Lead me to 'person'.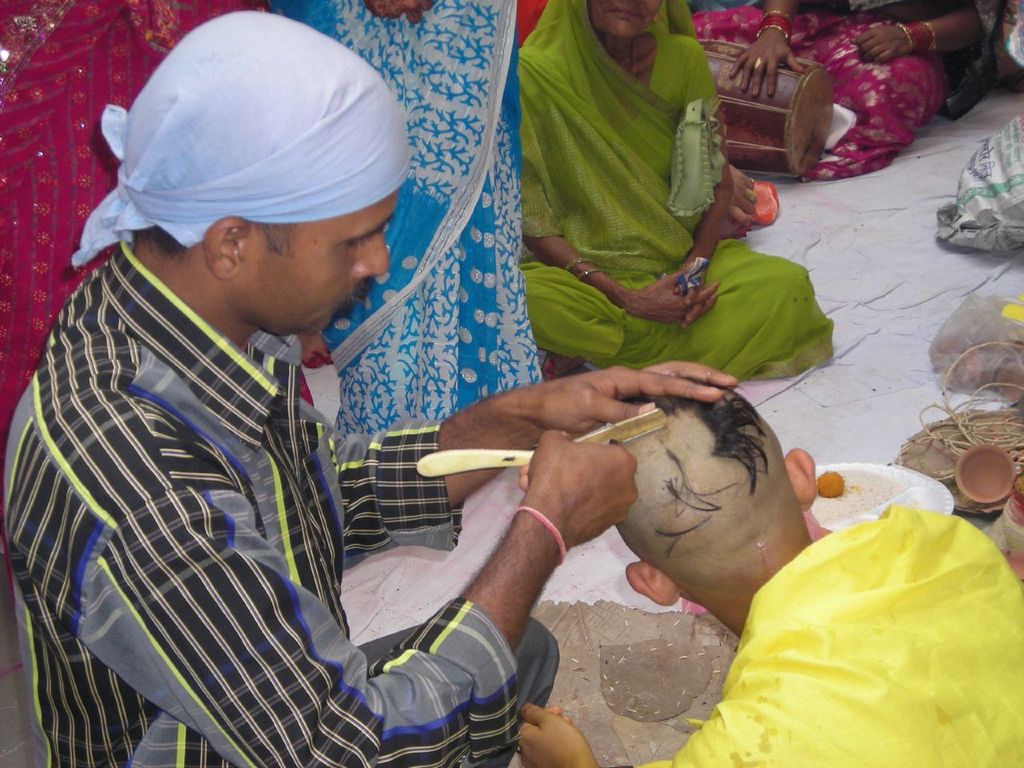
Lead to x1=0 y1=0 x2=314 y2=595.
